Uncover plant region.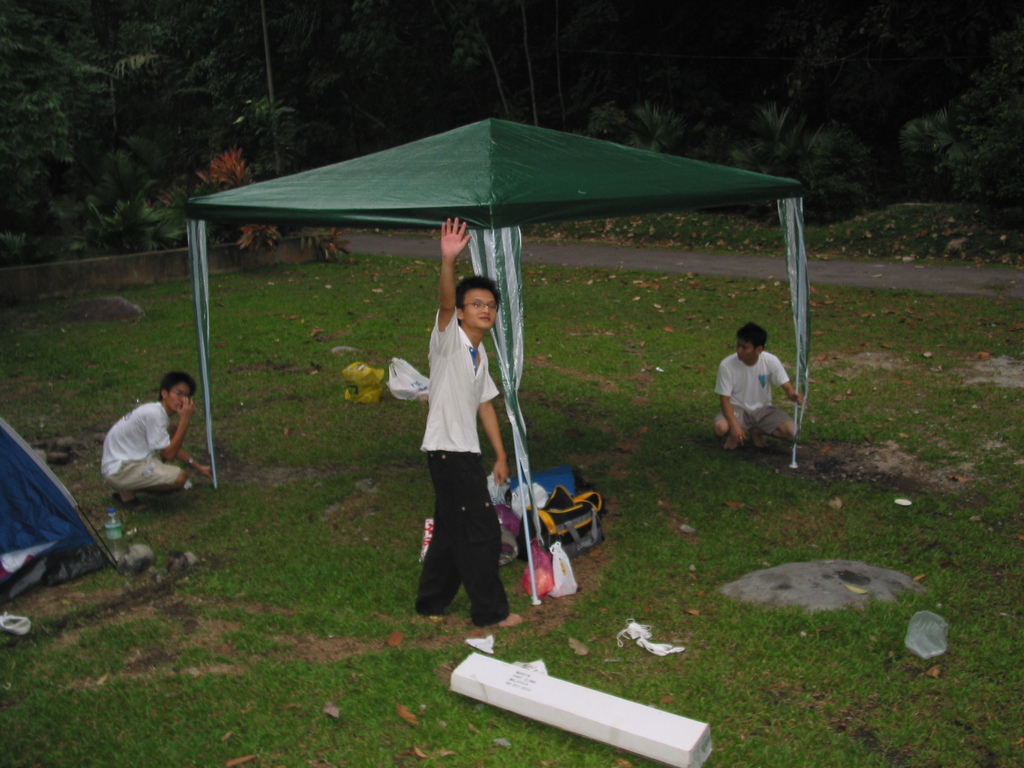
Uncovered: l=714, t=110, r=898, b=245.
